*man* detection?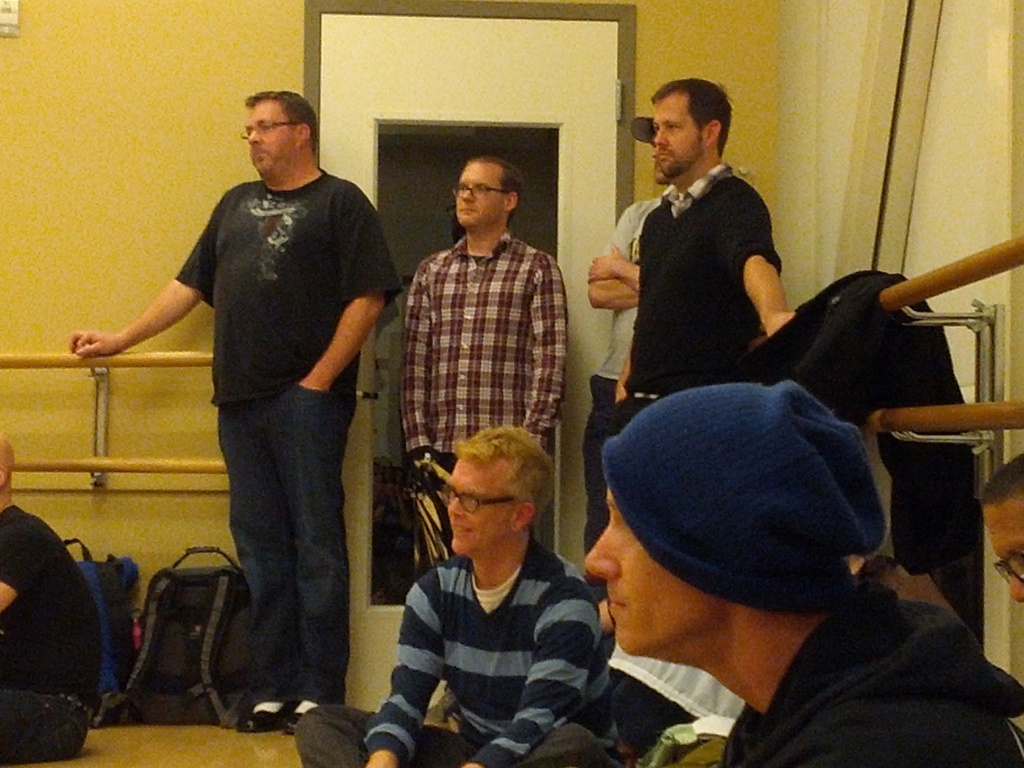
pyautogui.locateOnScreen(583, 131, 680, 564)
